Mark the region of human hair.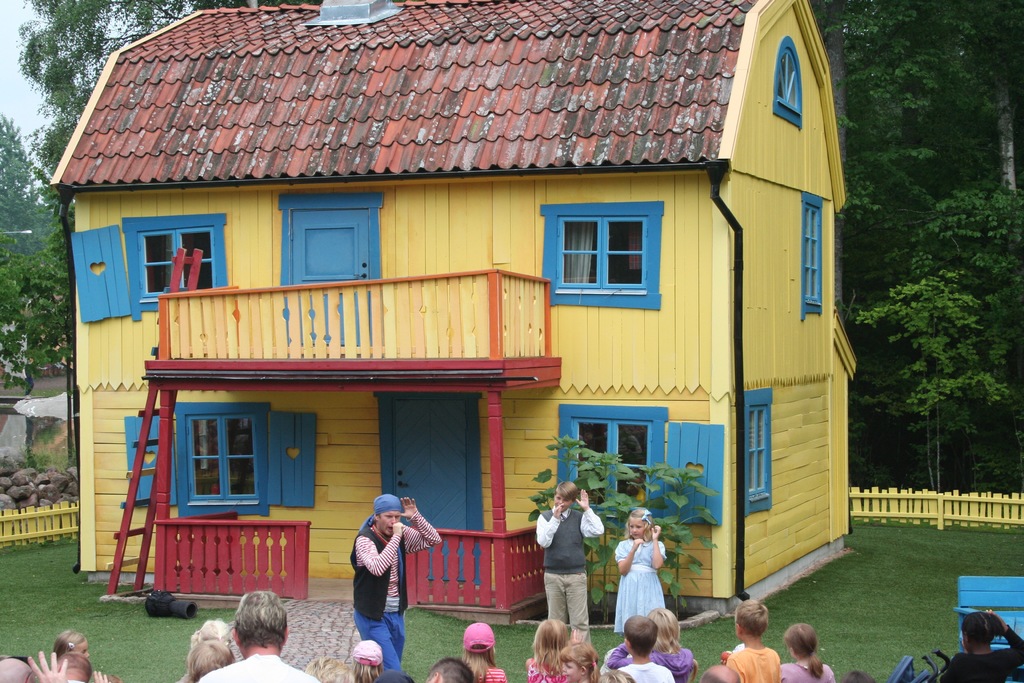
Region: 645, 604, 679, 655.
